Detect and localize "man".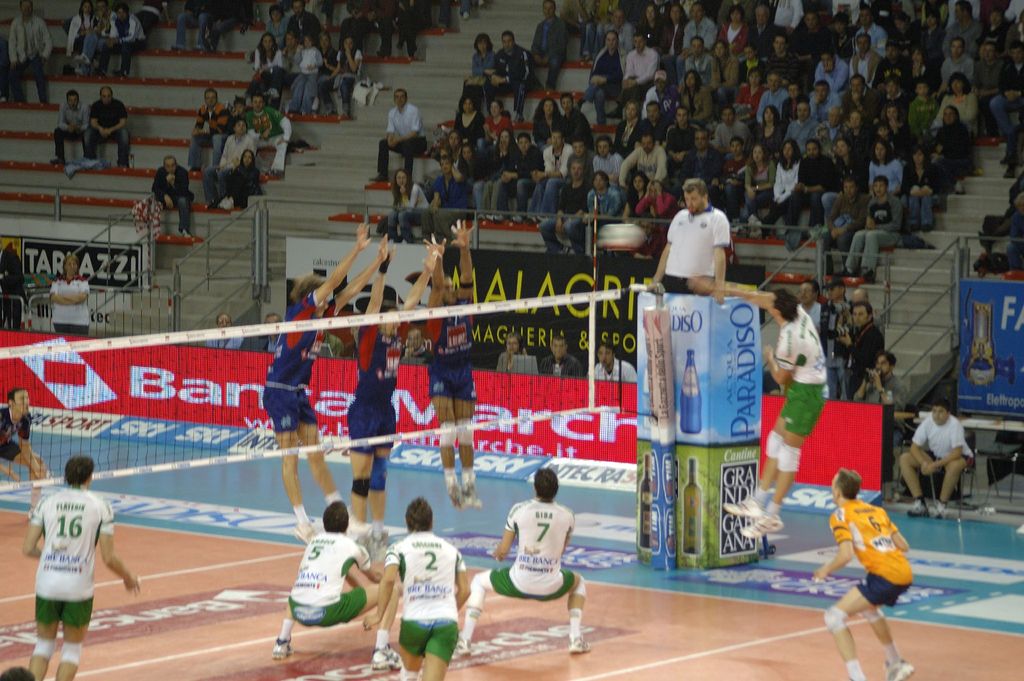
Localized at [x1=859, y1=350, x2=906, y2=434].
